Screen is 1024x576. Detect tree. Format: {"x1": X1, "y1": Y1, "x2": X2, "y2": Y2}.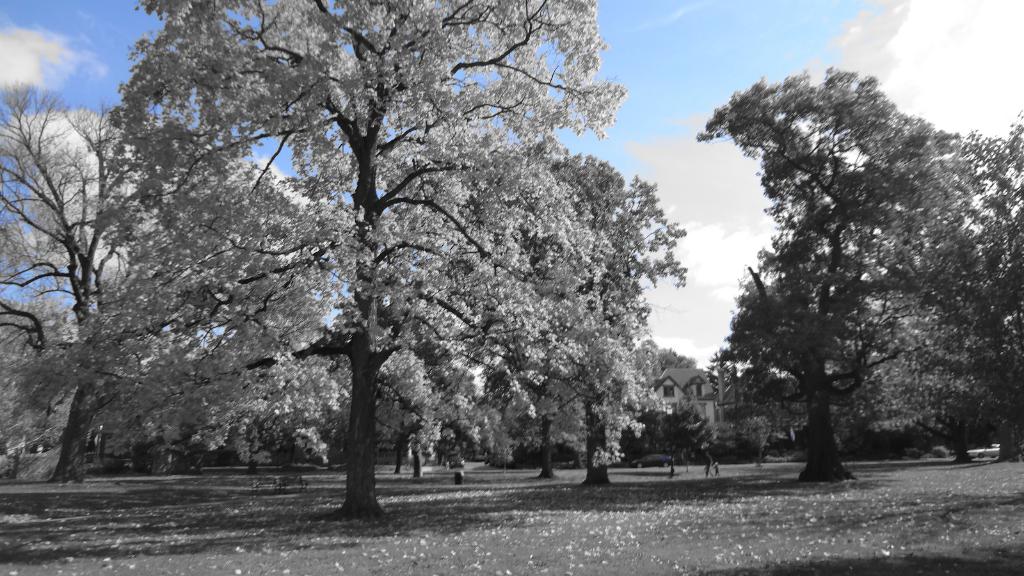
{"x1": 705, "y1": 63, "x2": 995, "y2": 475}.
